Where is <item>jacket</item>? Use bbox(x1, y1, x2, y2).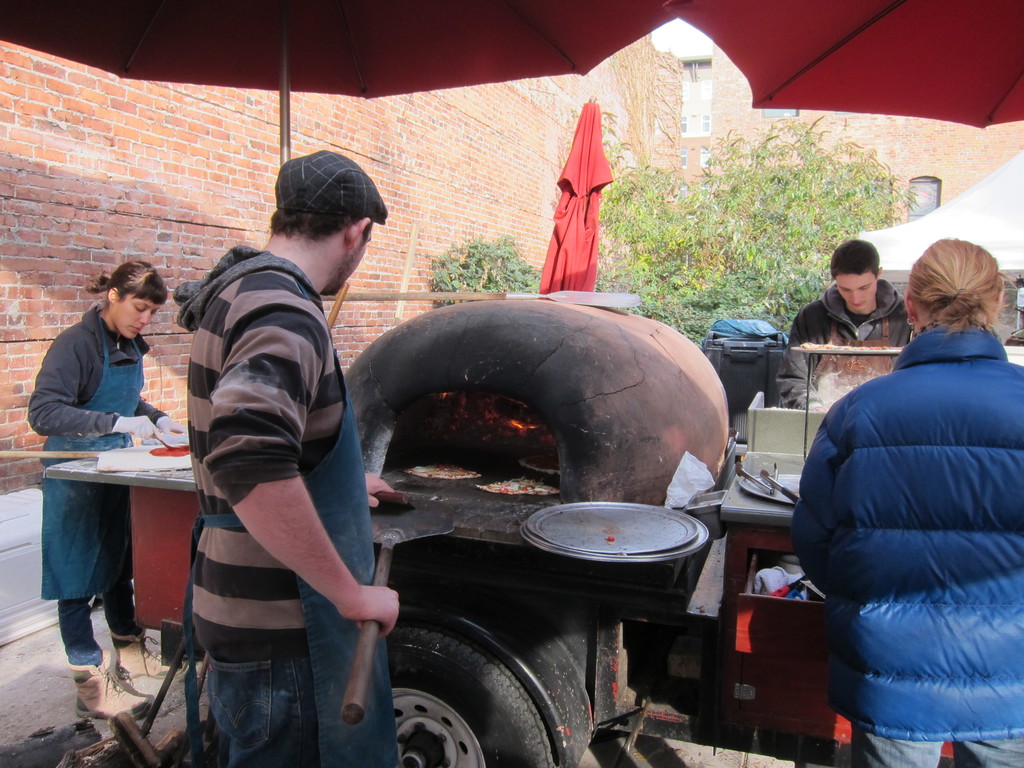
bbox(789, 280, 916, 351).
